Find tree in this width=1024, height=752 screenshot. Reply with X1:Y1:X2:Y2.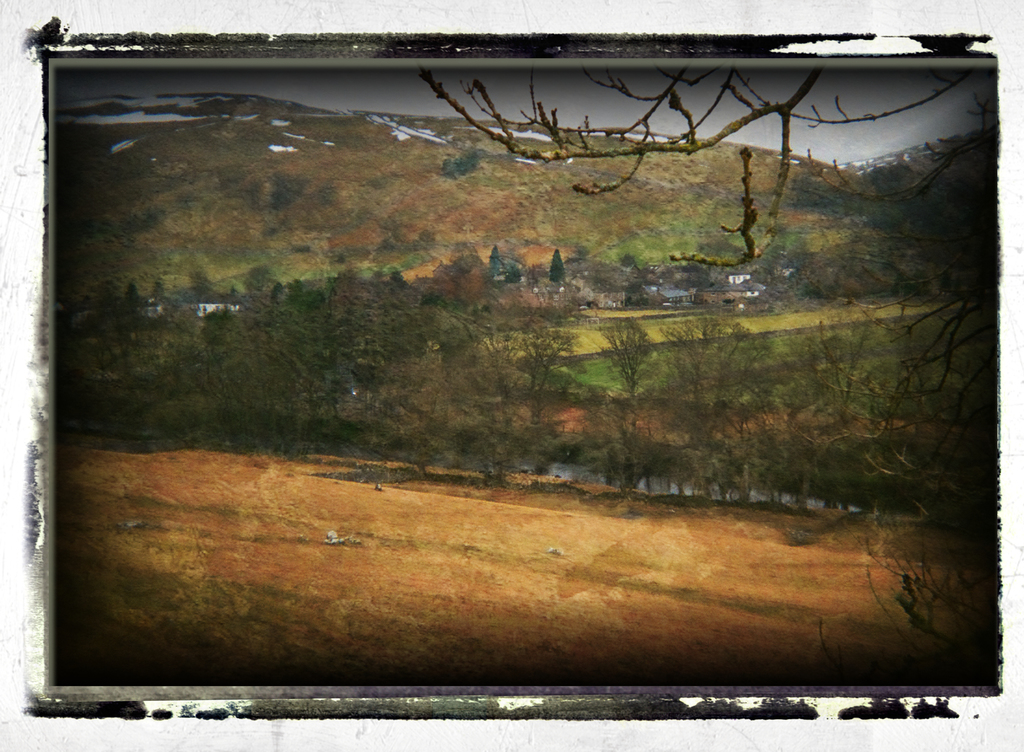
772:308:924:426.
